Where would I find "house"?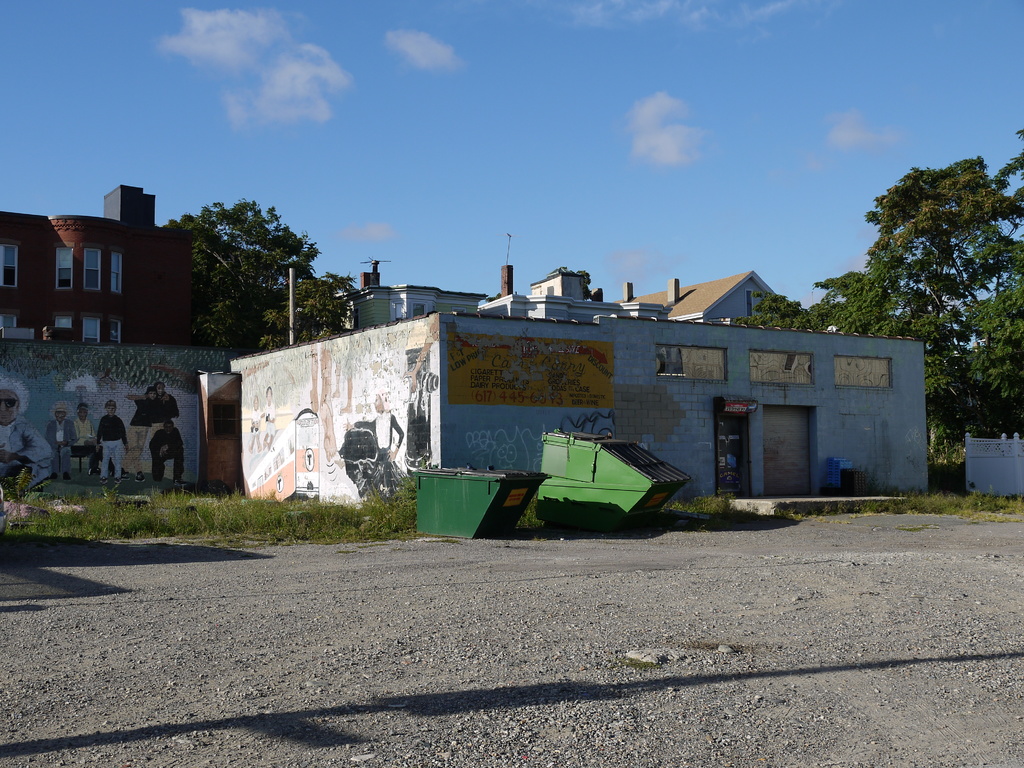
At rect(228, 306, 936, 513).
